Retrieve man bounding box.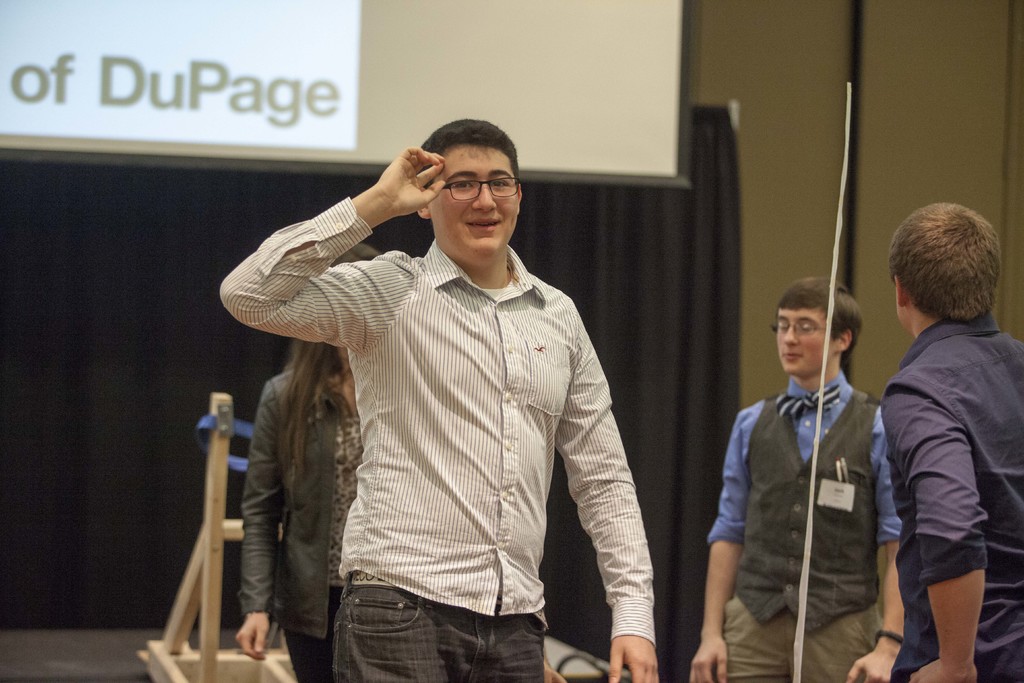
Bounding box: (230,91,689,665).
